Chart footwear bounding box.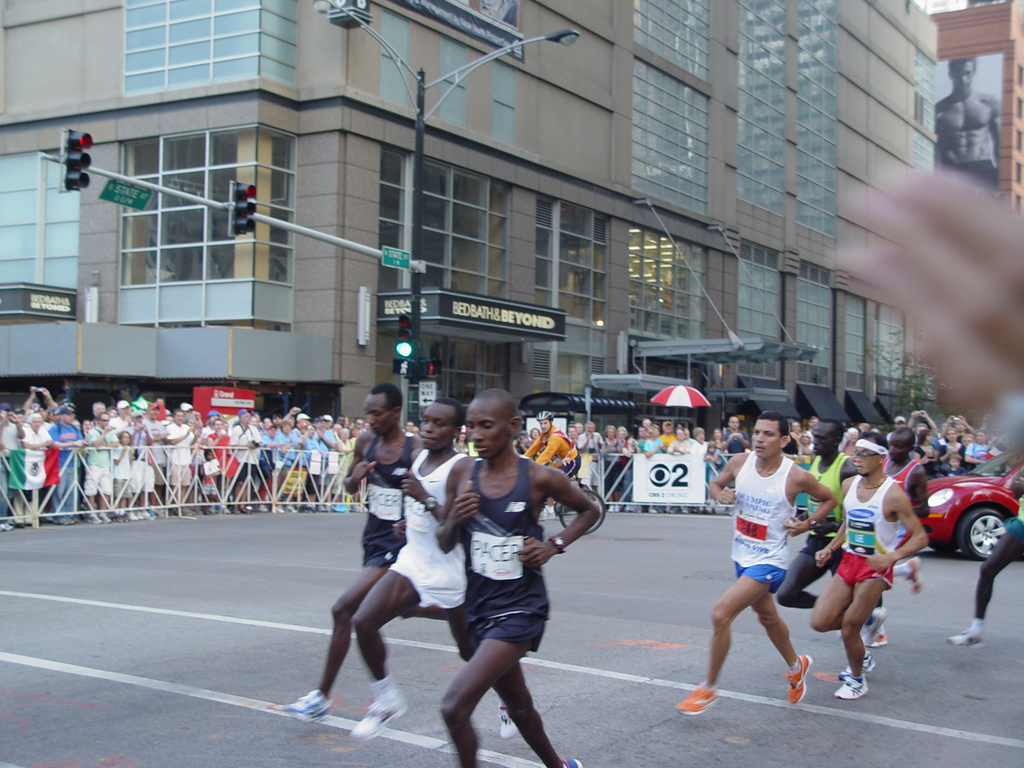
Charted: pyautogui.locateOnScreen(907, 555, 922, 591).
